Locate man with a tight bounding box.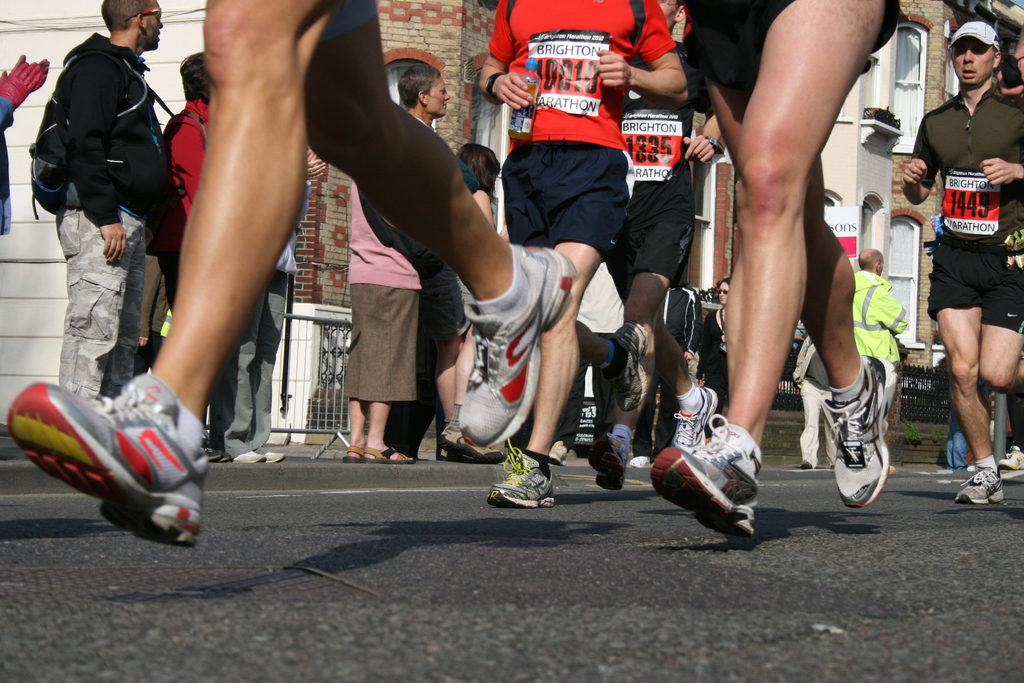
[850, 245, 909, 372].
